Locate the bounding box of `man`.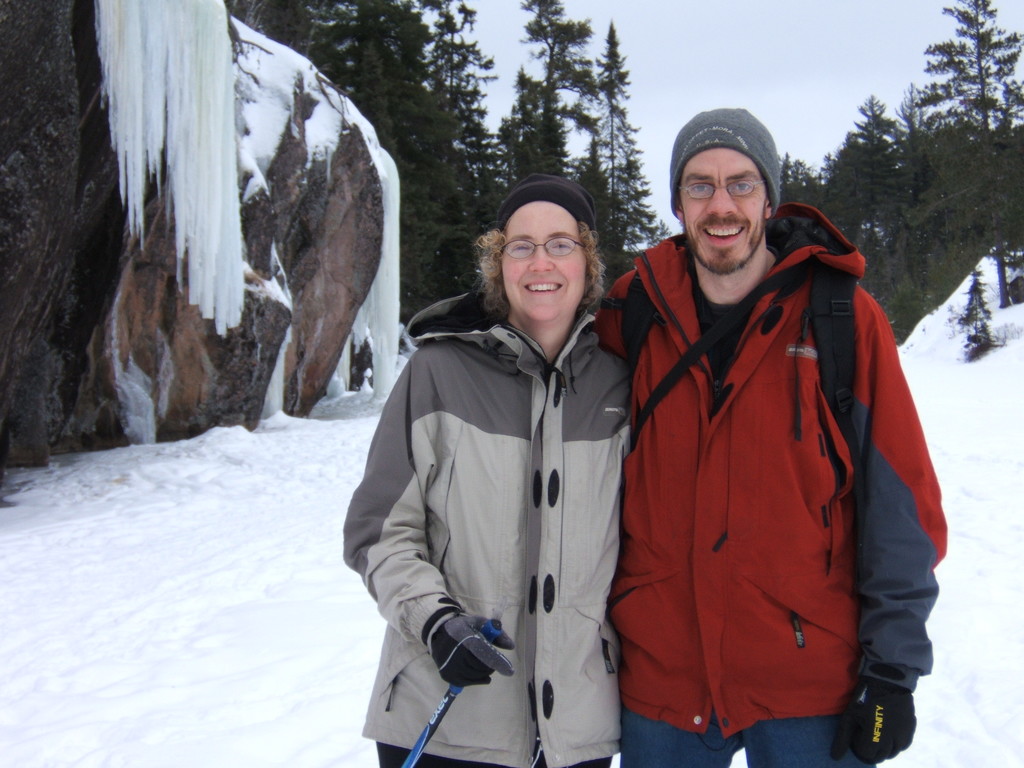
Bounding box: locate(582, 112, 941, 767).
